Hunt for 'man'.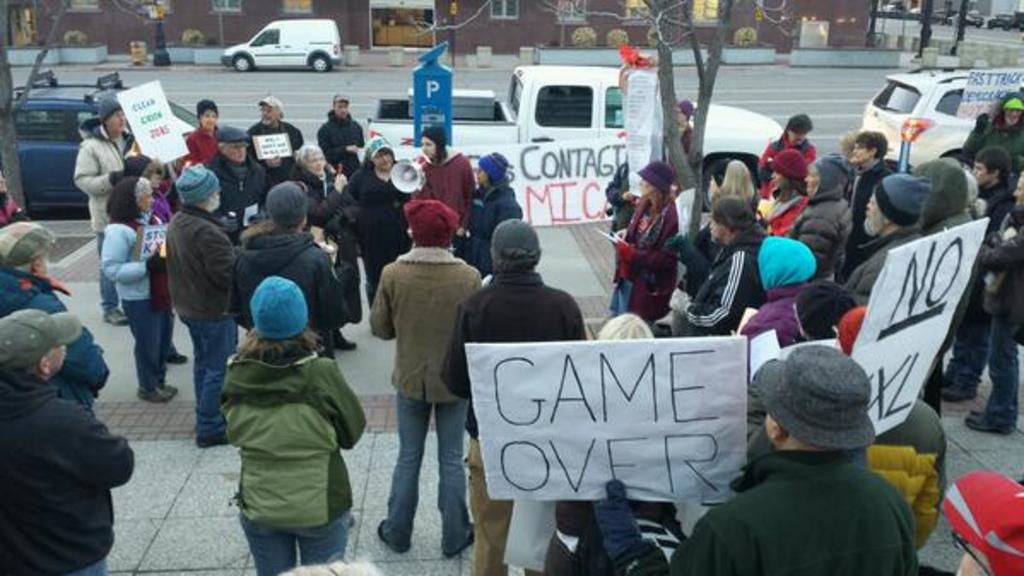
Hunted down at [left=439, top=217, right=591, bottom=574].
